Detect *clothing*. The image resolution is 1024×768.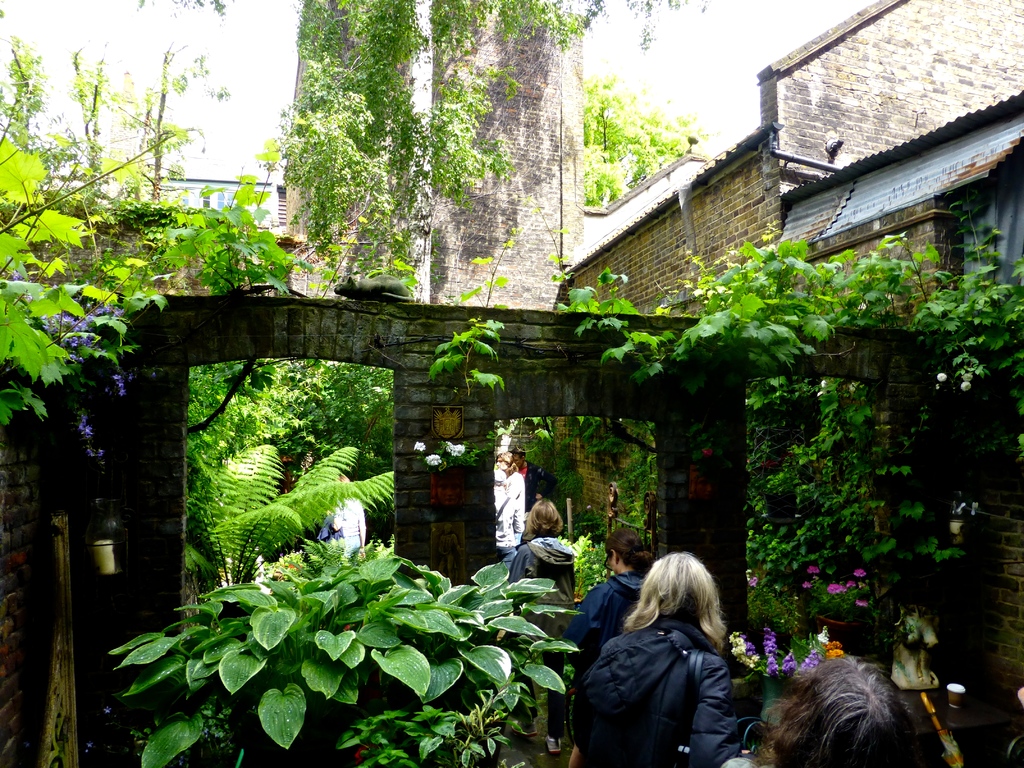
[323,499,362,560].
